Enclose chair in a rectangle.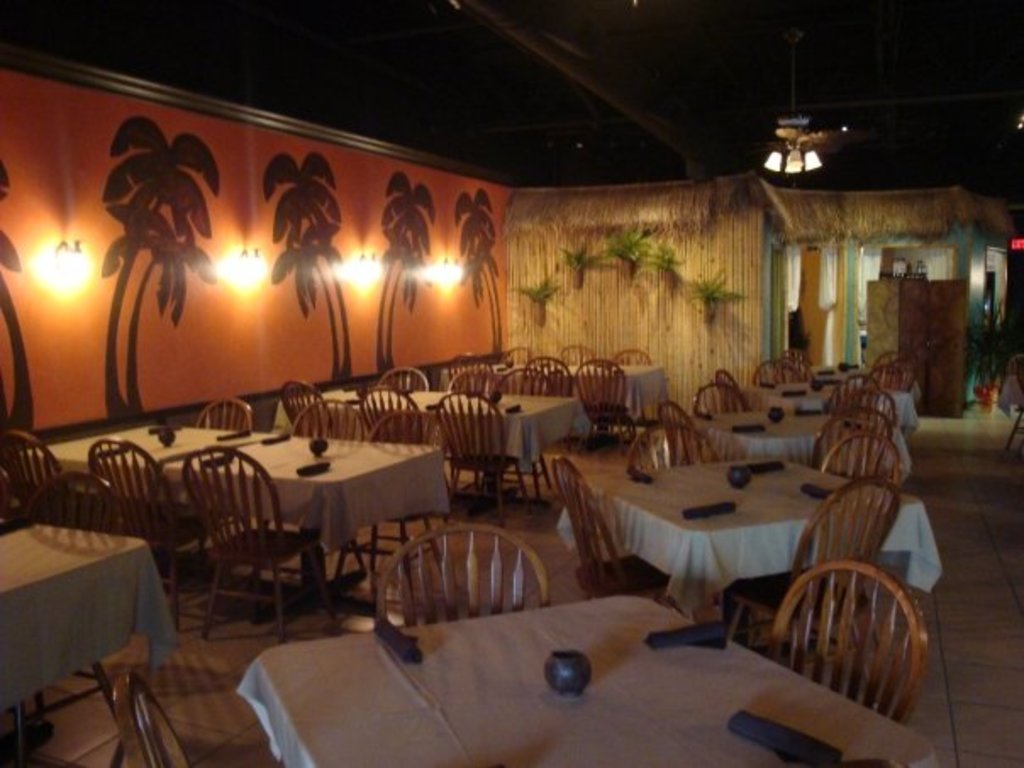
locate(8, 465, 127, 746).
